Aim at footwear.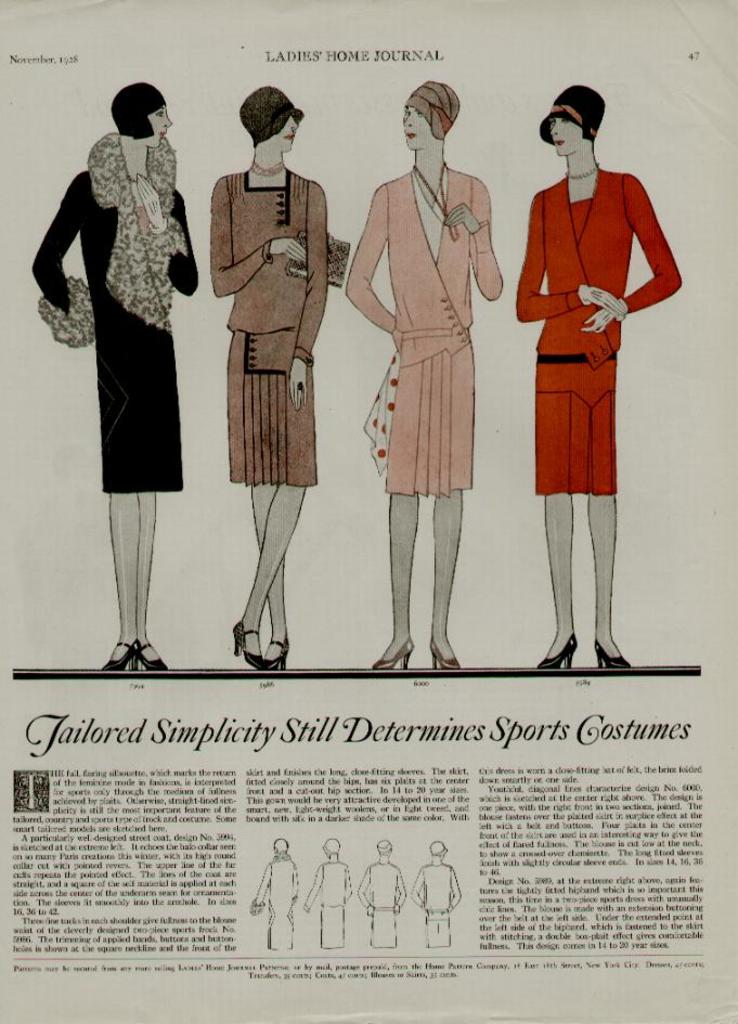
Aimed at 235:623:257:667.
